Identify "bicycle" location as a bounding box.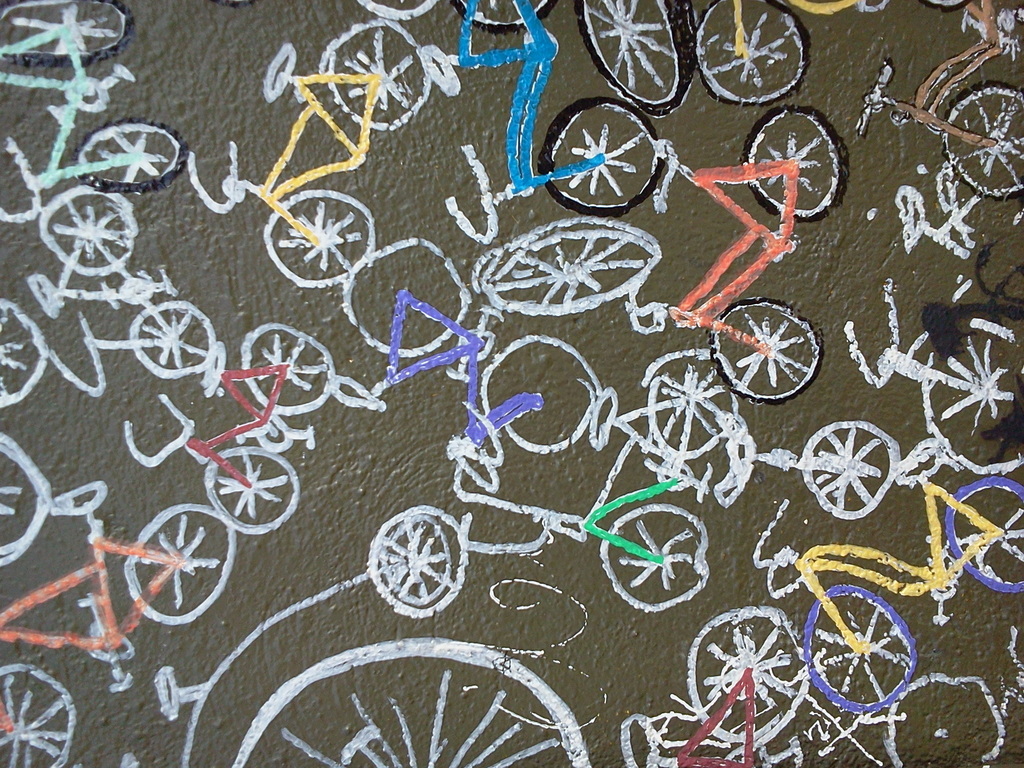
rect(121, 324, 348, 531).
